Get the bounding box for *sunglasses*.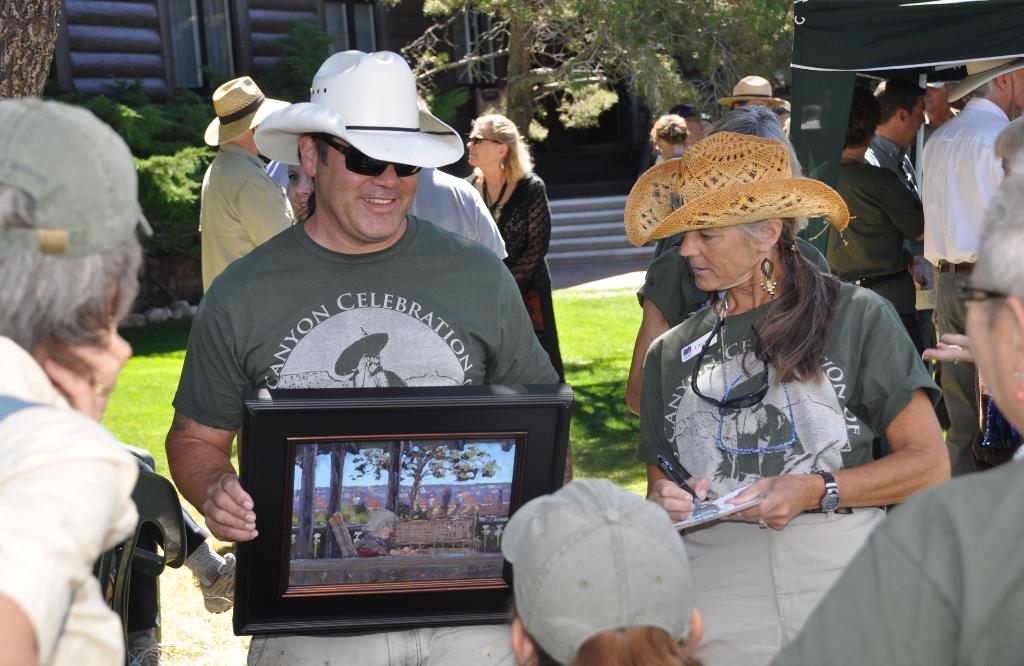
crop(736, 99, 748, 106).
